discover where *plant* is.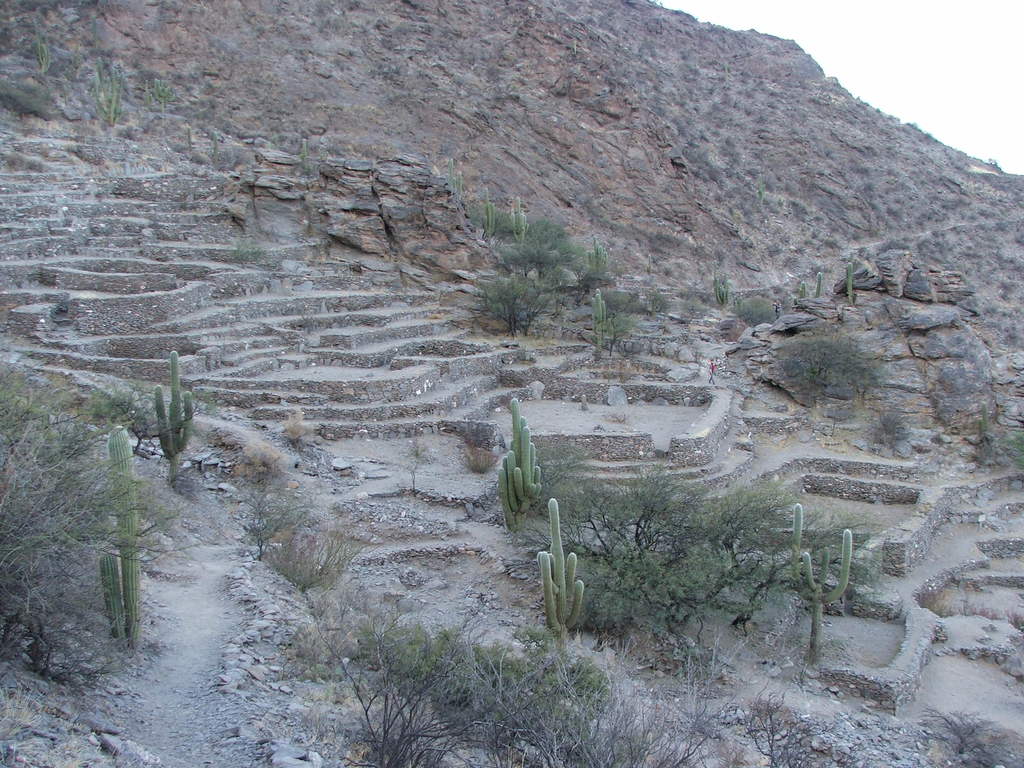
Discovered at box=[34, 27, 49, 77].
